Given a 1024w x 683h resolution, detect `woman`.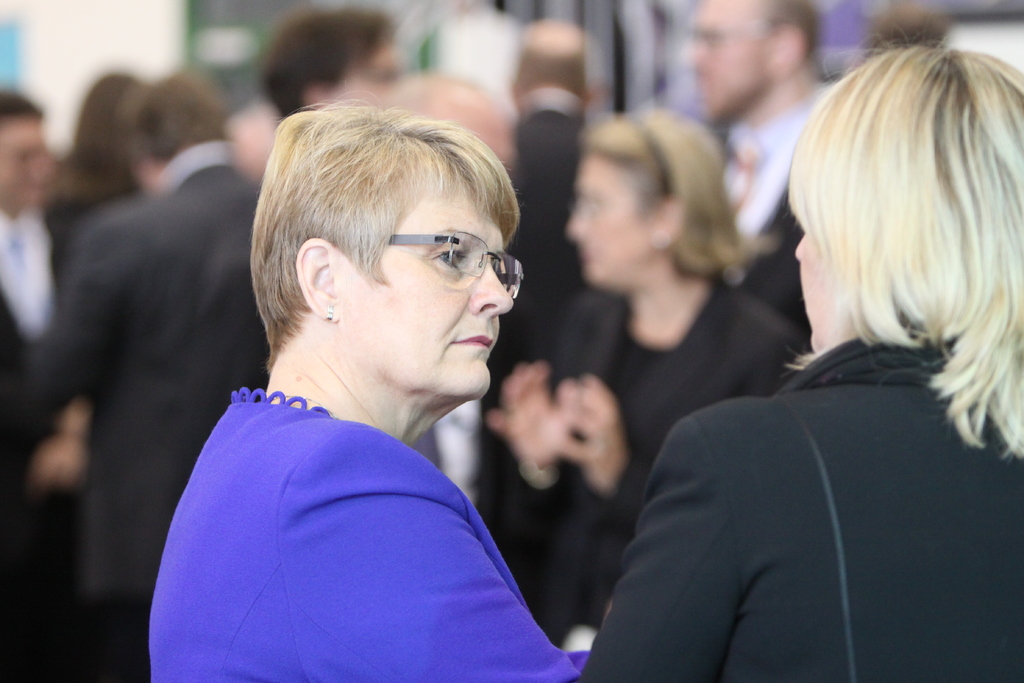
bbox=(35, 71, 149, 273).
